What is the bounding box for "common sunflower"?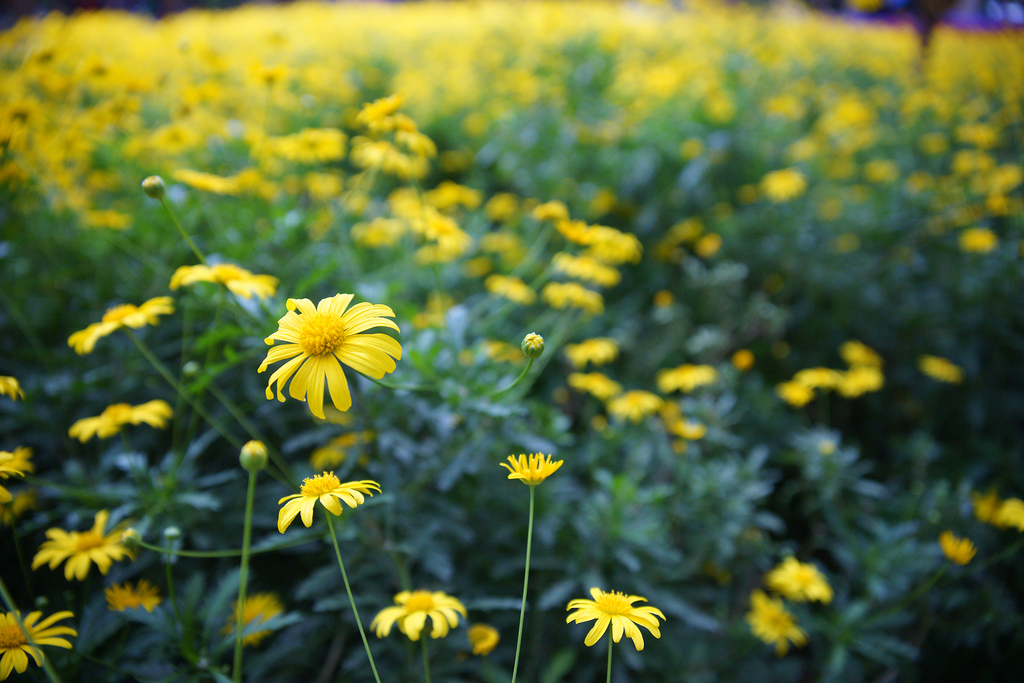
<bbox>571, 589, 678, 662</bbox>.
